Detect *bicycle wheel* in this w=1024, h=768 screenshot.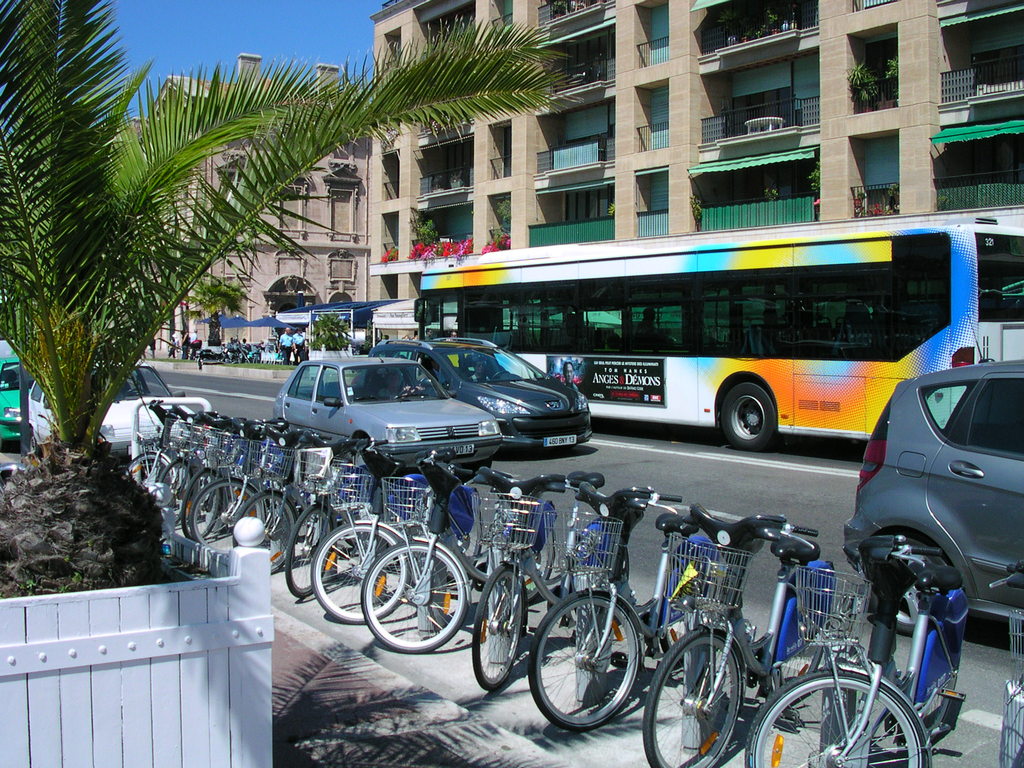
Detection: detection(232, 486, 296, 573).
